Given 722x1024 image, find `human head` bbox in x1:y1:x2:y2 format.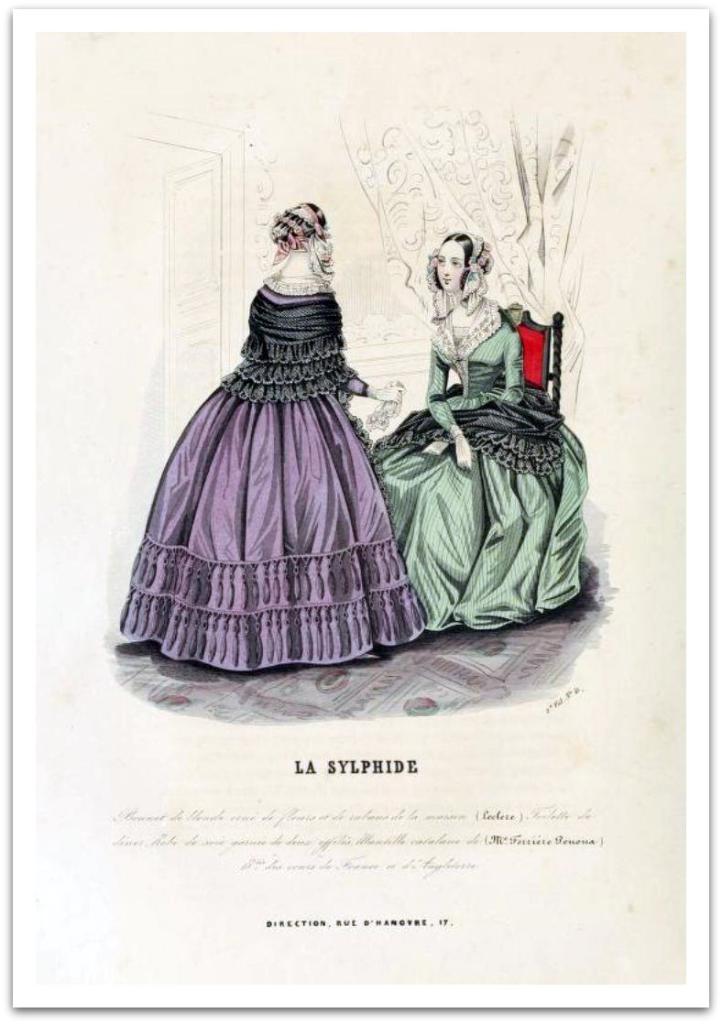
424:221:487:314.
